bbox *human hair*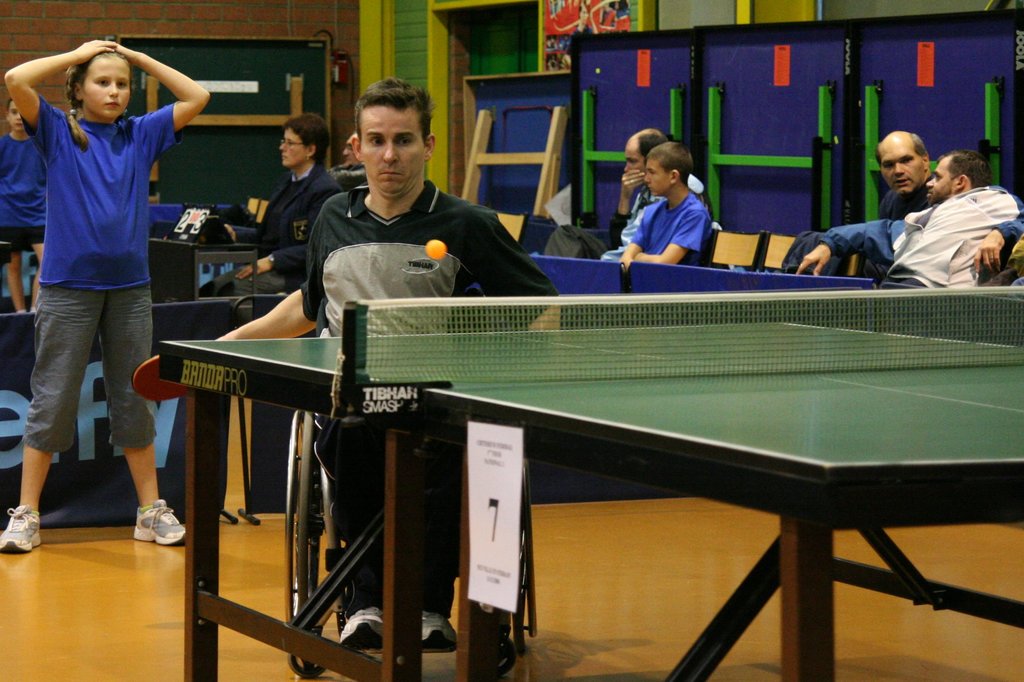
l=646, t=140, r=691, b=185
